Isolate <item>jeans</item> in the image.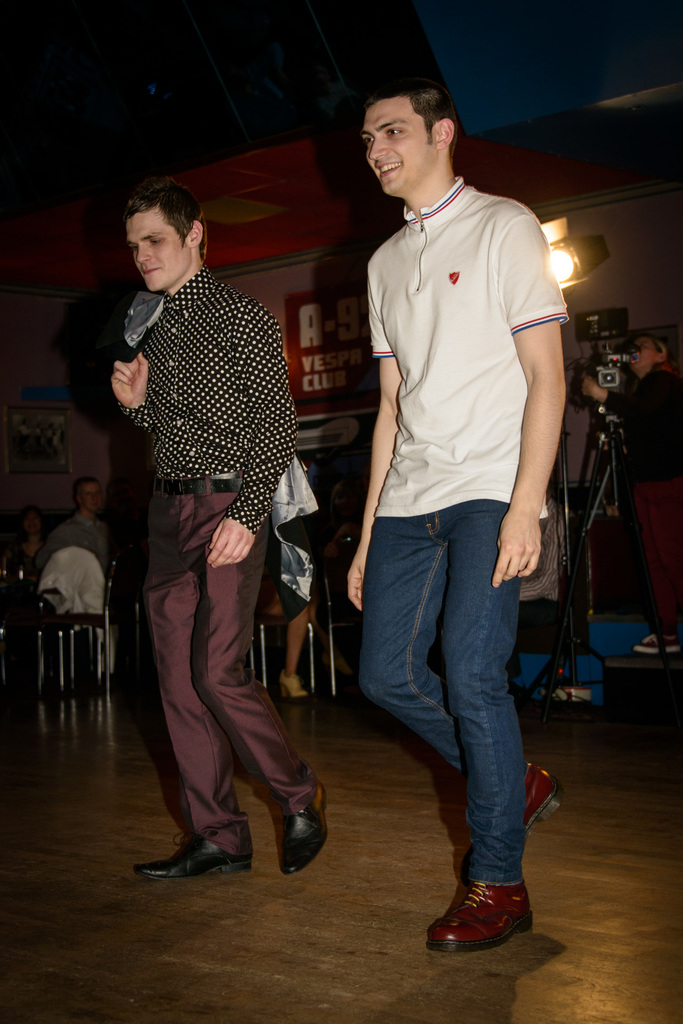
Isolated region: (358,479,557,911).
